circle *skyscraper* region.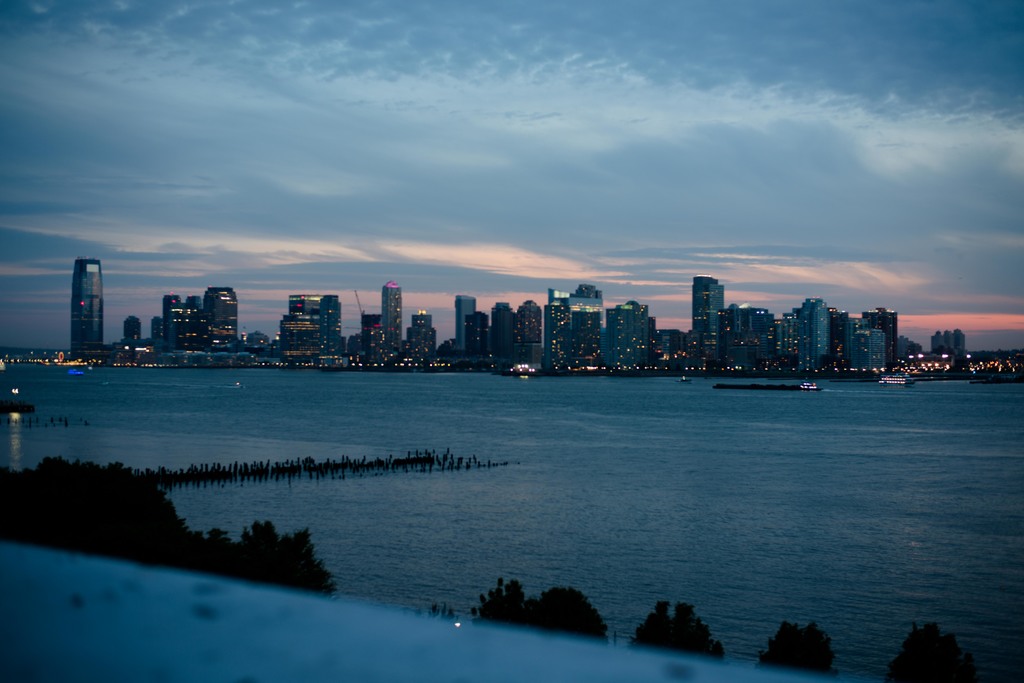
Region: [849,317,889,370].
